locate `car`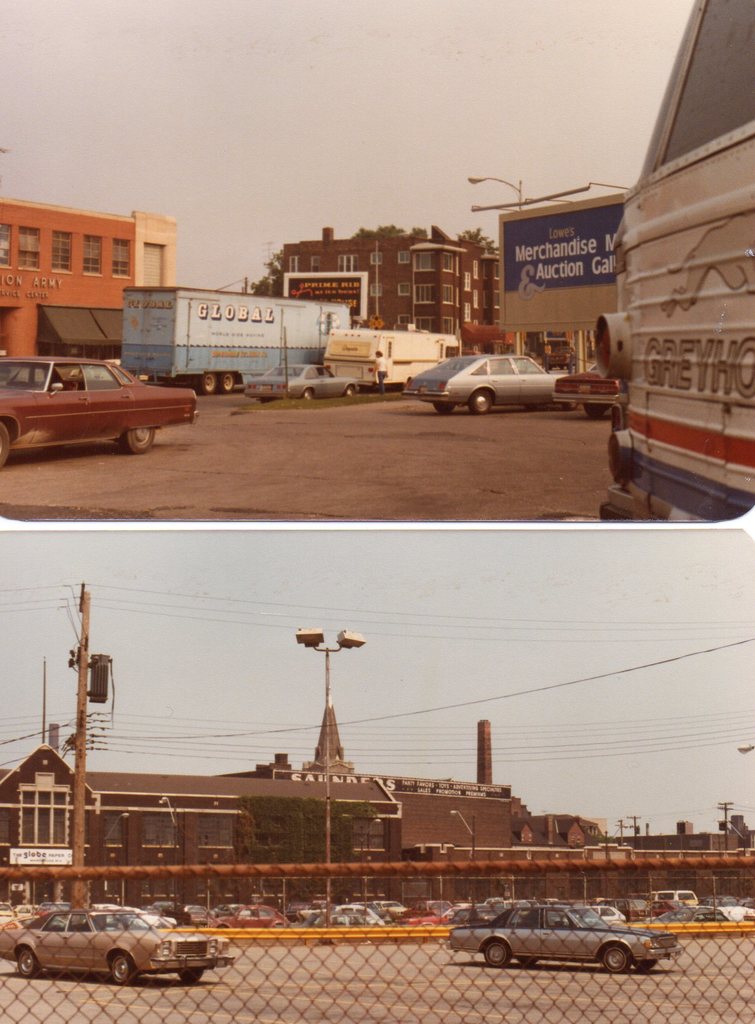
(401,351,577,413)
